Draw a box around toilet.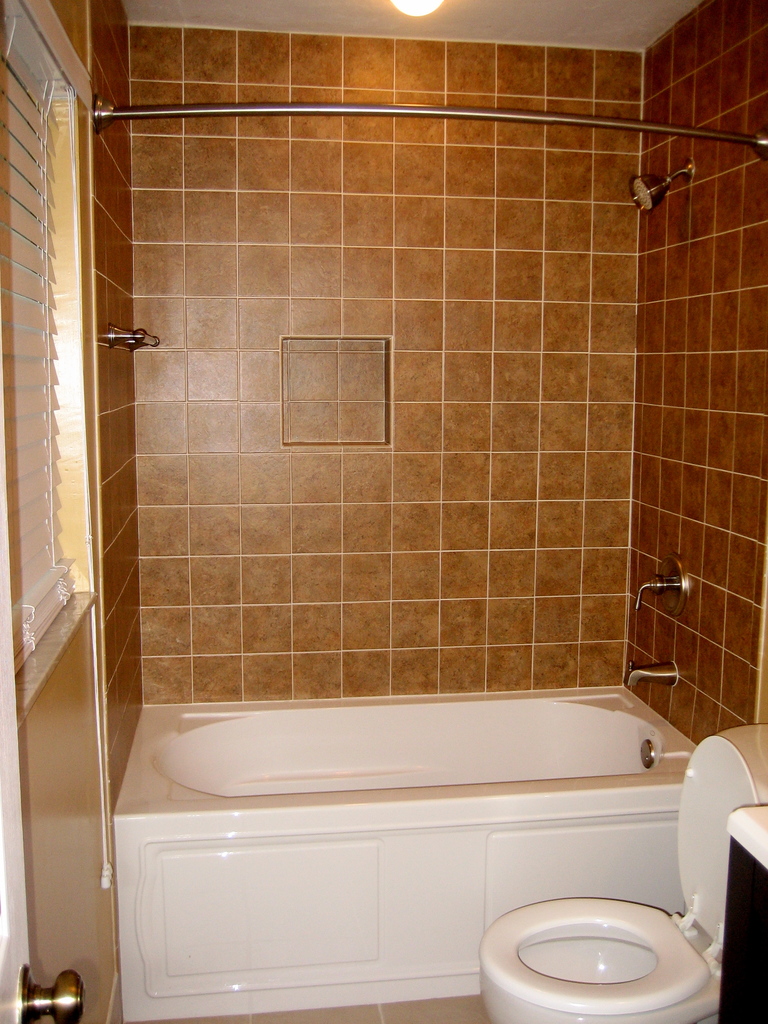
Rect(476, 729, 761, 1023).
